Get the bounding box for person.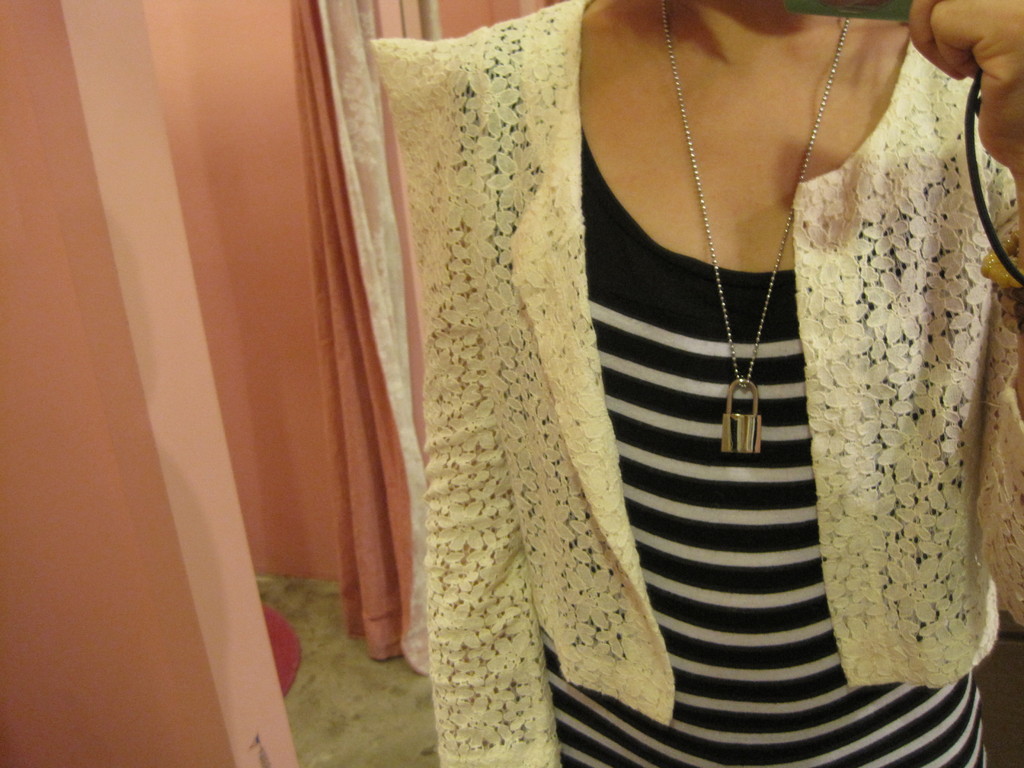
358:0:1023:767.
